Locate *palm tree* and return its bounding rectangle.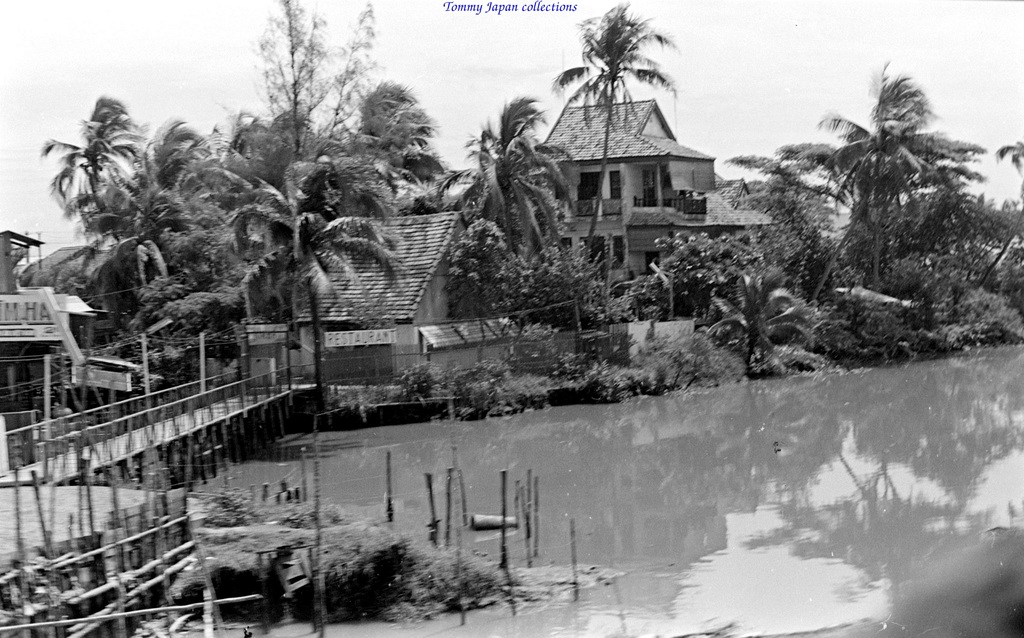
left=125, top=234, right=192, bottom=352.
